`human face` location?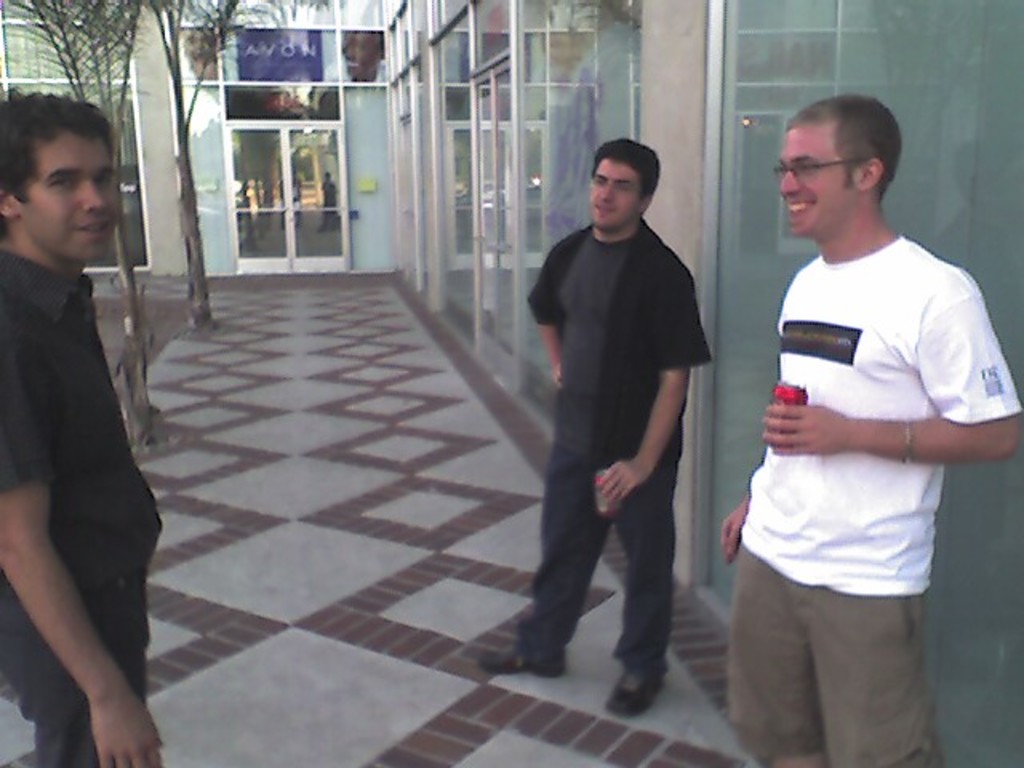
bbox=[590, 150, 643, 234]
